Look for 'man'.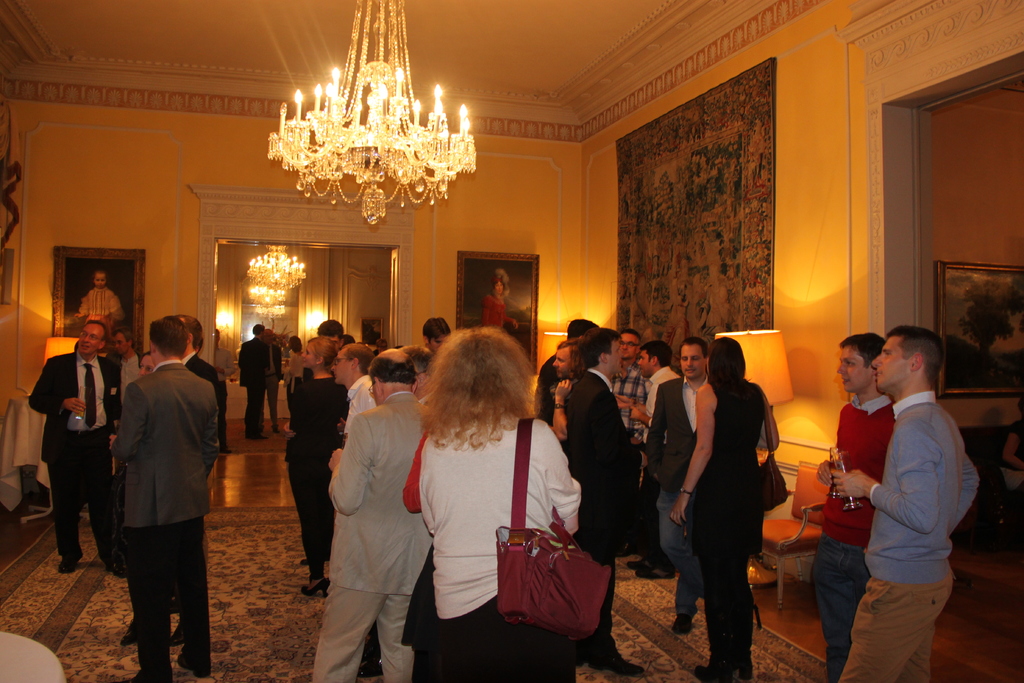
Found: pyautogui.locateOnScreen(239, 318, 263, 444).
